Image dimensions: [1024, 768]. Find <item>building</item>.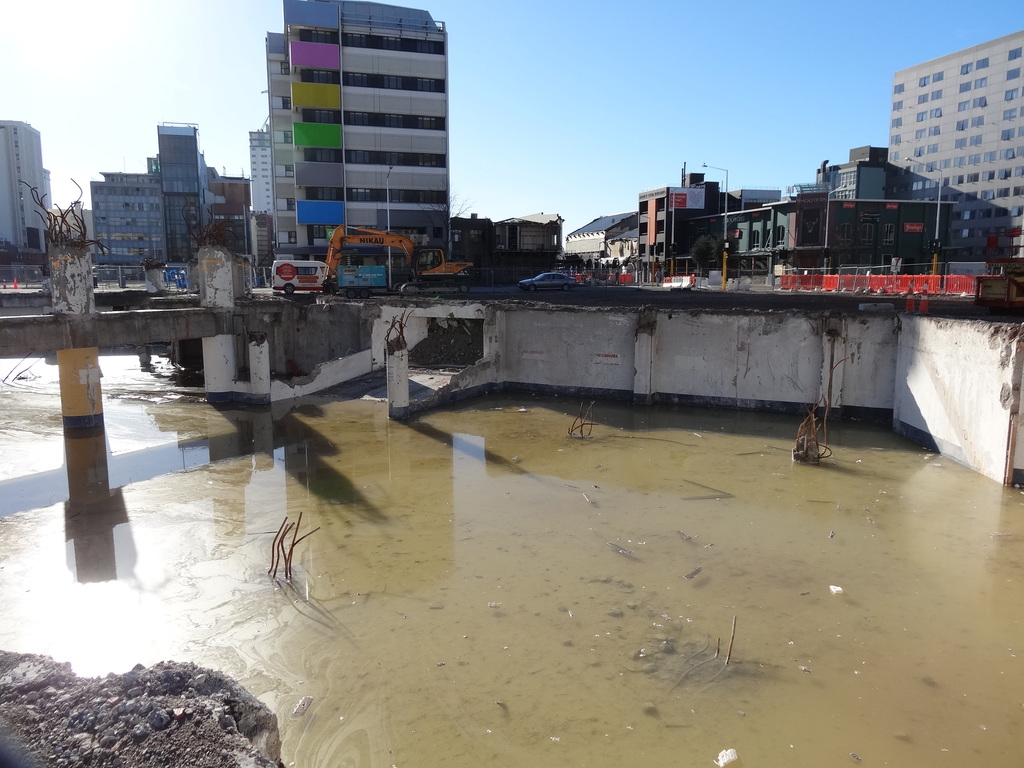
<bbox>886, 26, 1023, 263</bbox>.
